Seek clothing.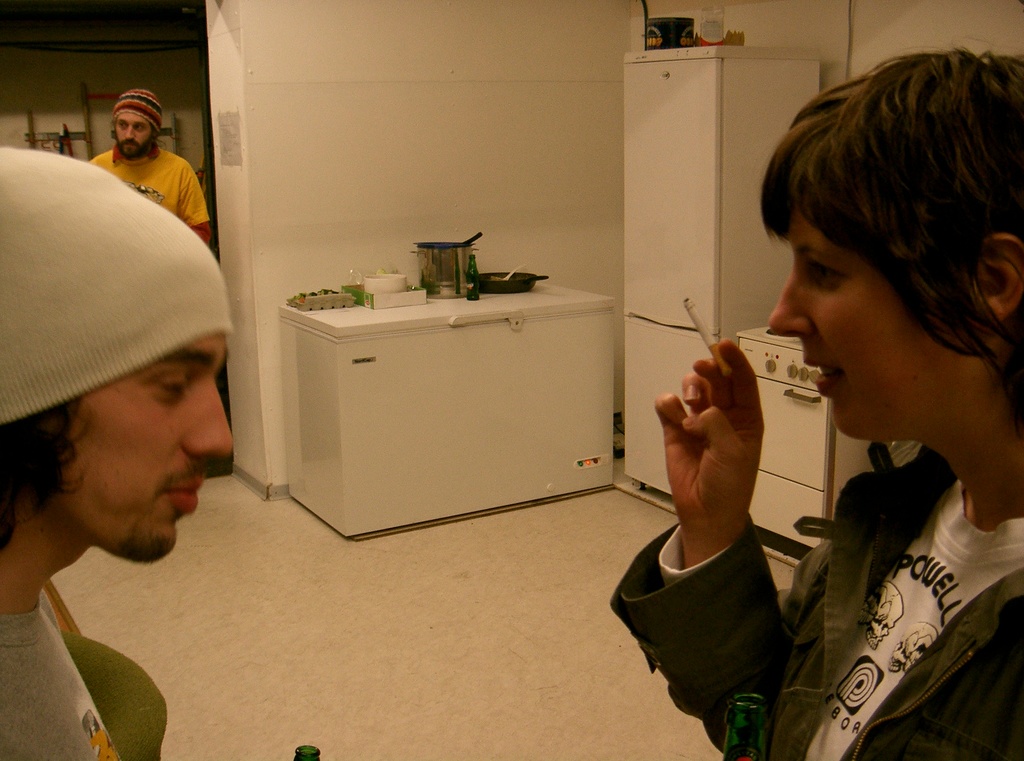
locate(610, 445, 1023, 760).
